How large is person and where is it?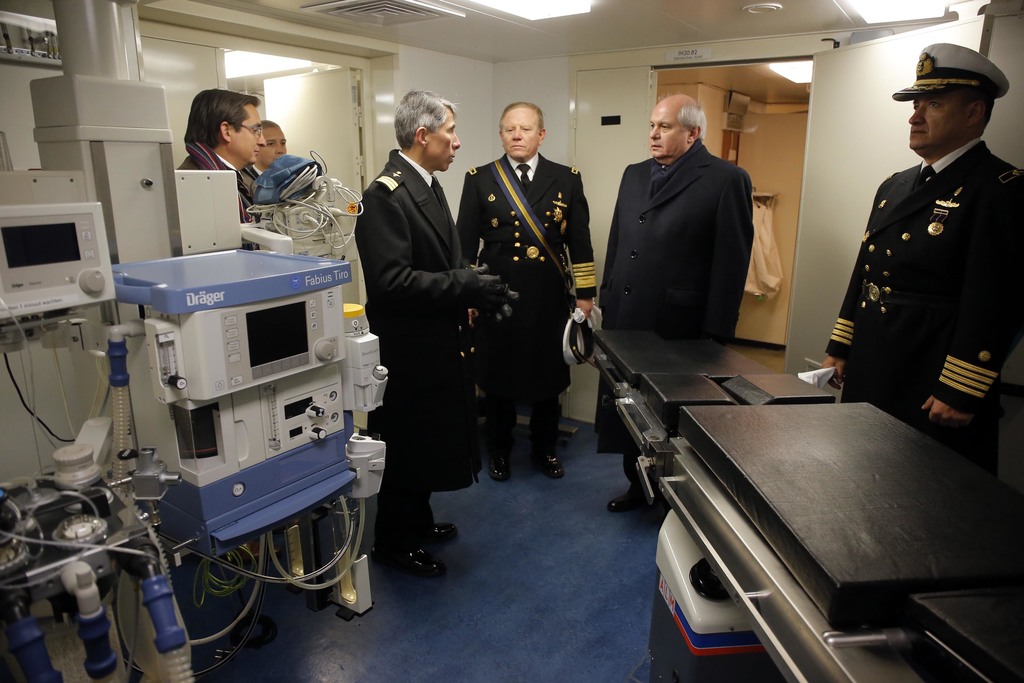
Bounding box: (left=241, top=118, right=294, bottom=181).
